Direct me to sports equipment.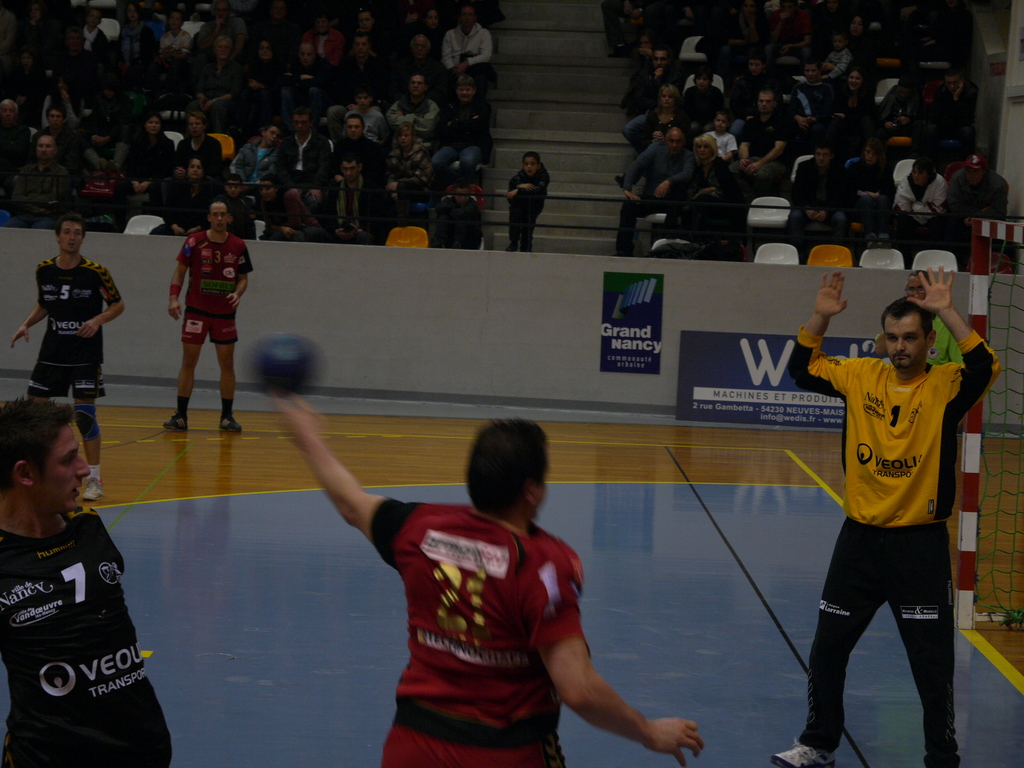
Direction: region(218, 410, 239, 433).
